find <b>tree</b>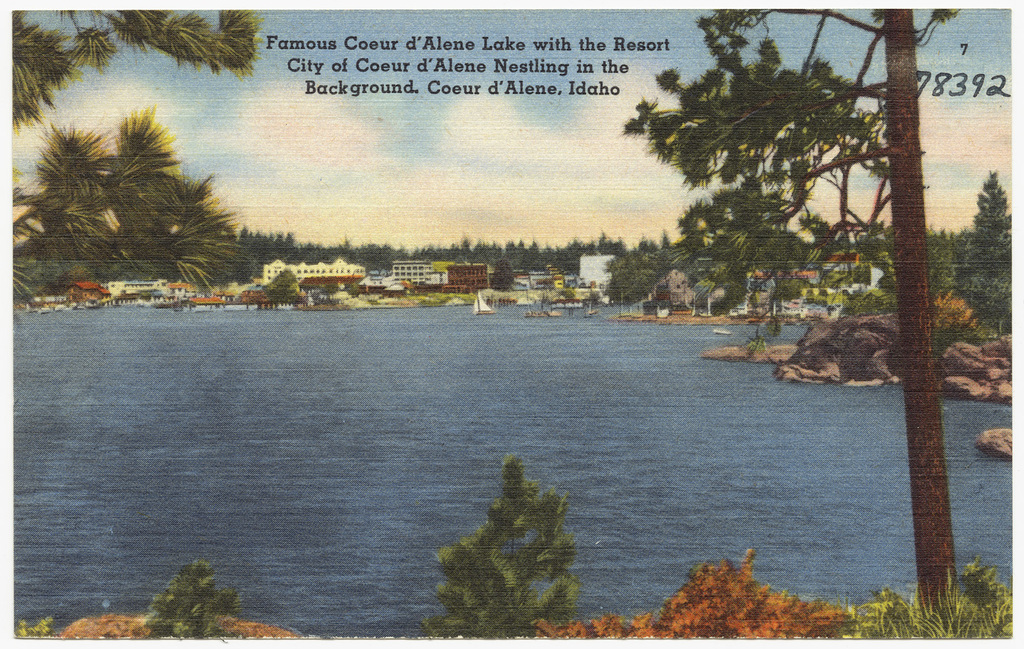
{"left": 3, "top": 111, "right": 257, "bottom": 307}
